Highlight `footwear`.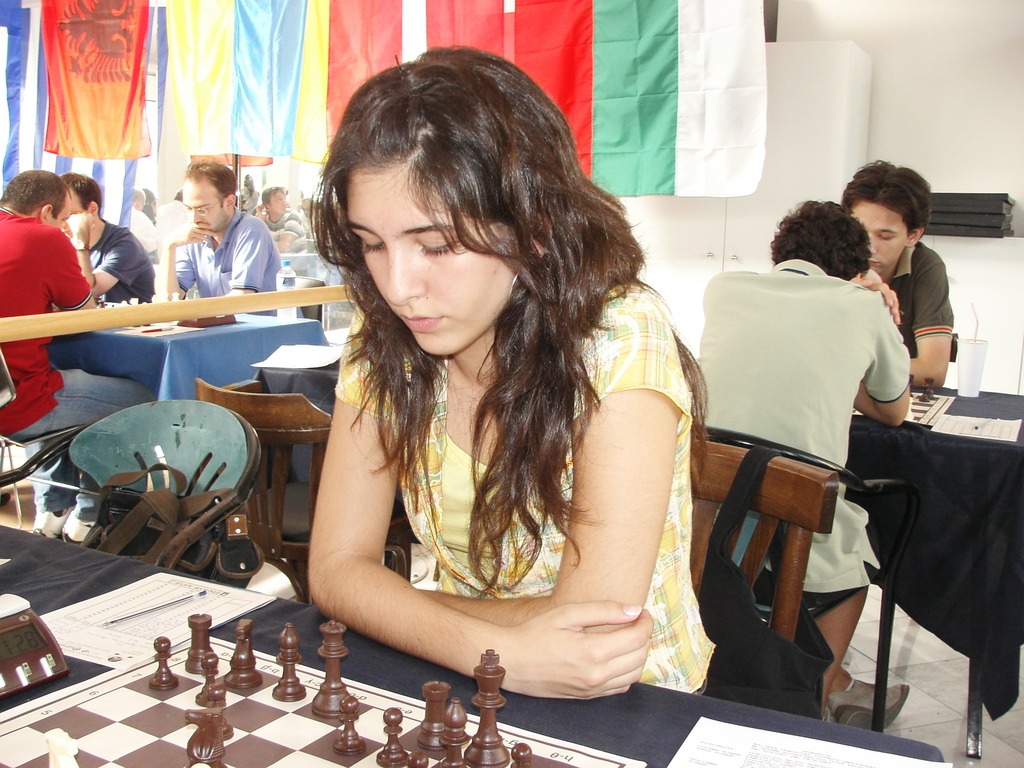
Highlighted region: 828:671:910:728.
